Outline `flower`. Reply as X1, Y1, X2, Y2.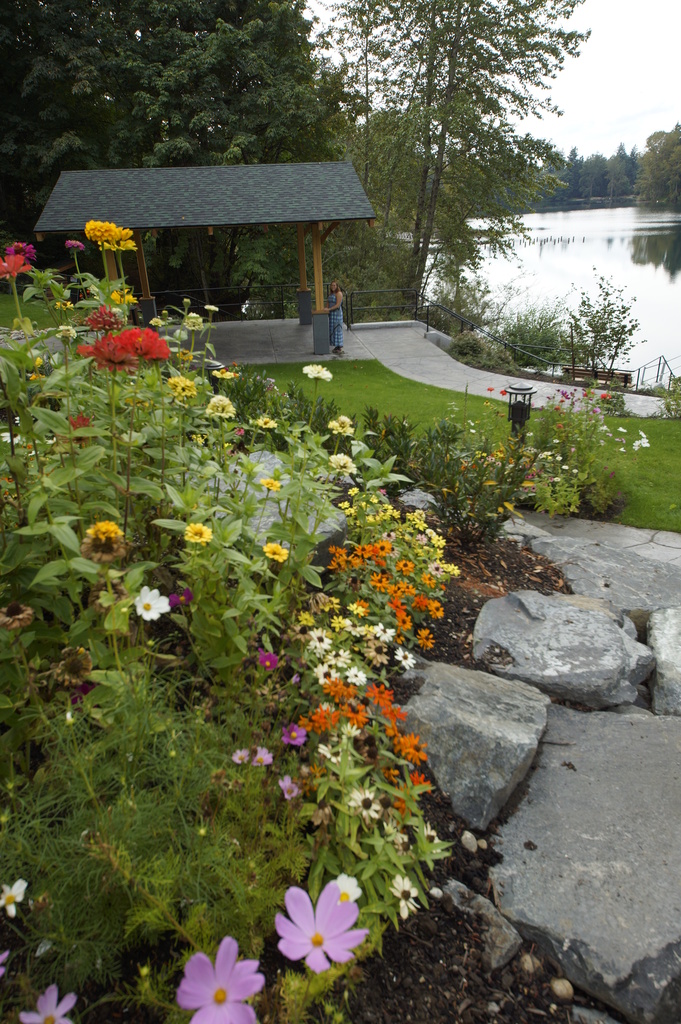
263, 547, 289, 566.
